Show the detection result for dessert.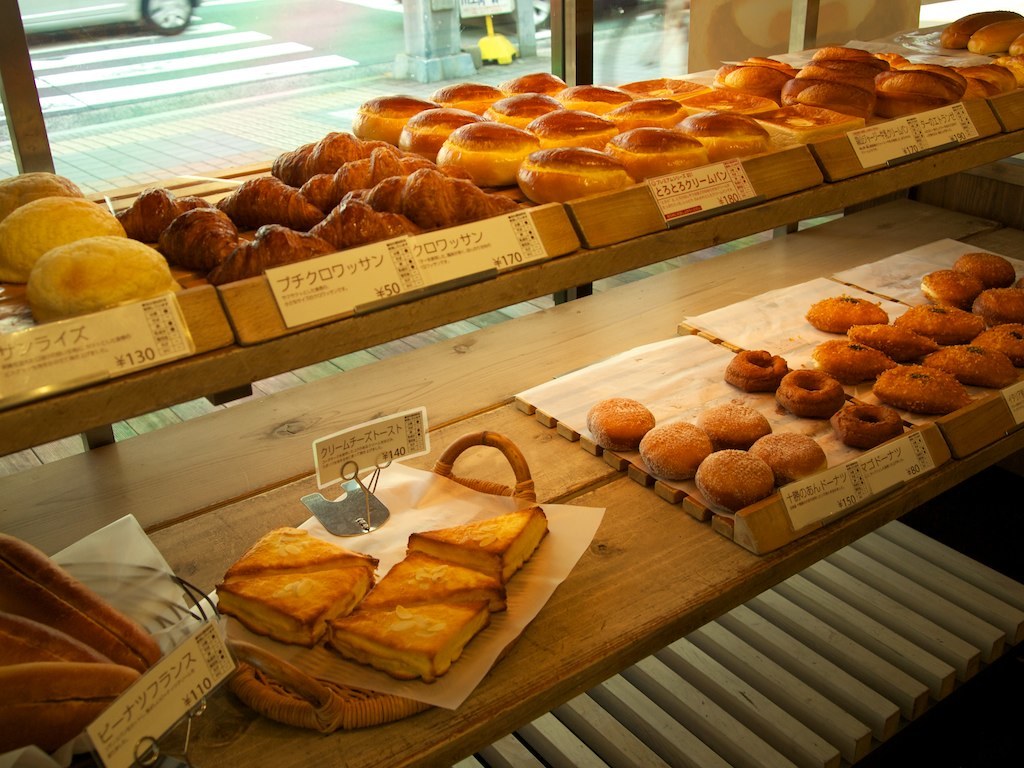
(left=494, top=90, right=549, bottom=128).
